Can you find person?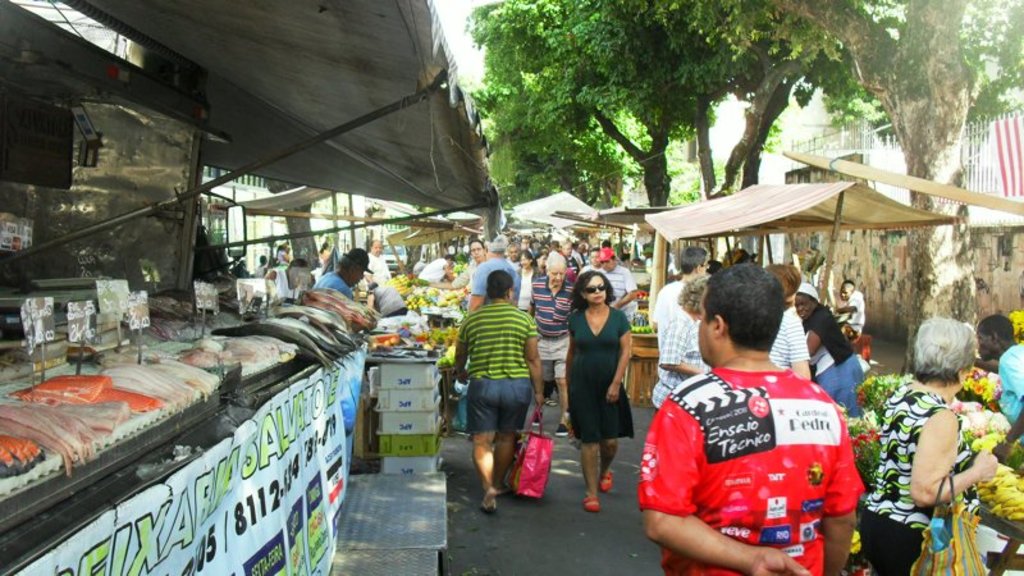
Yes, bounding box: {"x1": 454, "y1": 248, "x2": 539, "y2": 506}.
